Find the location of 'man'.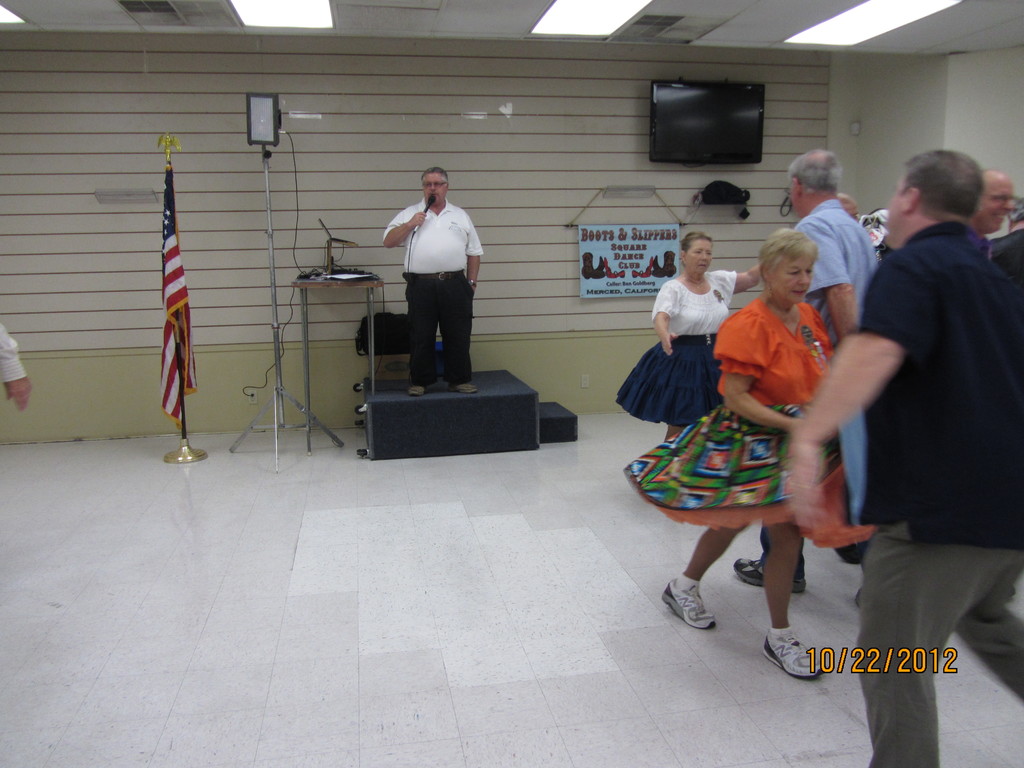
Location: 783 146 1023 767.
